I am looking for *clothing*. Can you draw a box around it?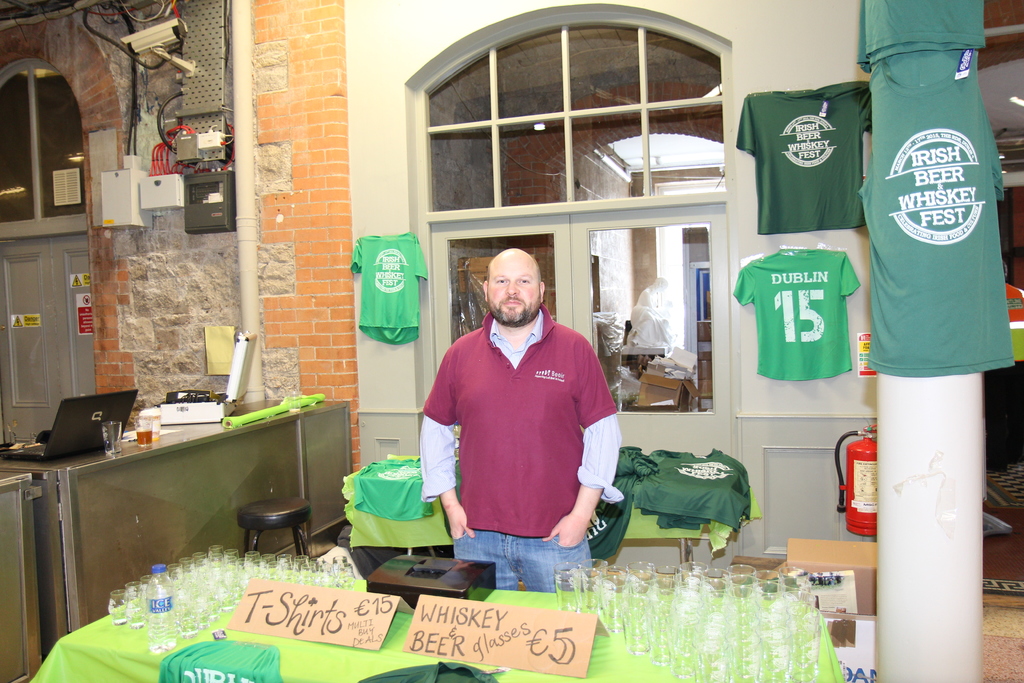
Sure, the bounding box is bbox=[734, 88, 877, 240].
